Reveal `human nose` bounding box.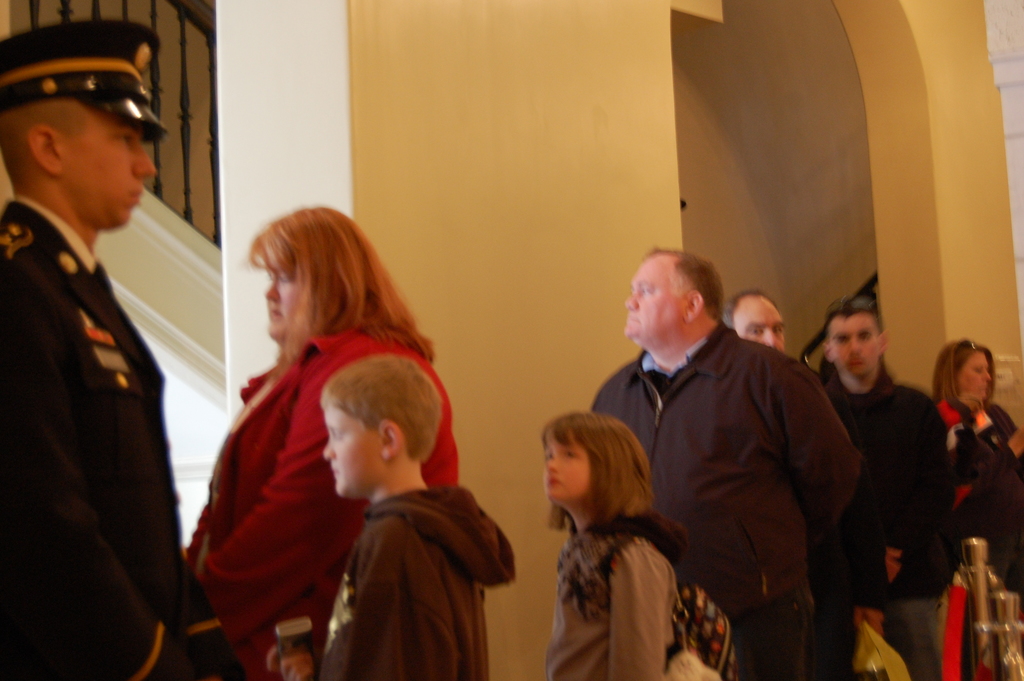
Revealed: pyautogui.locateOnScreen(127, 143, 160, 179).
